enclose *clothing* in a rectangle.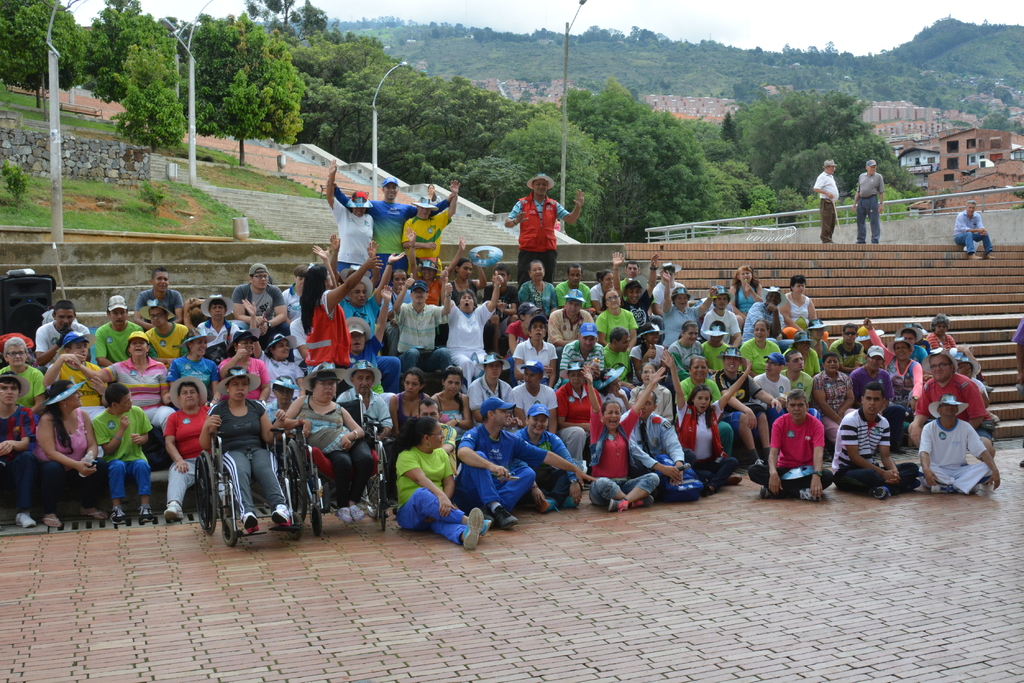
[x1=751, y1=457, x2=810, y2=490].
